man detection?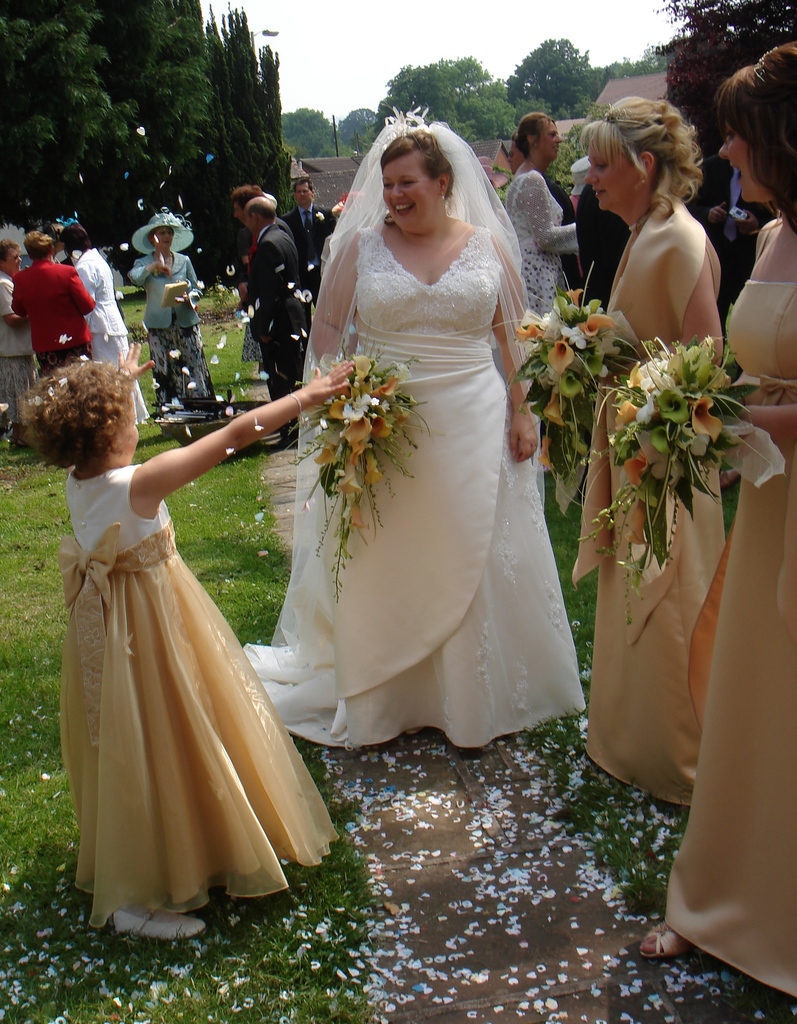
detection(284, 176, 348, 266)
